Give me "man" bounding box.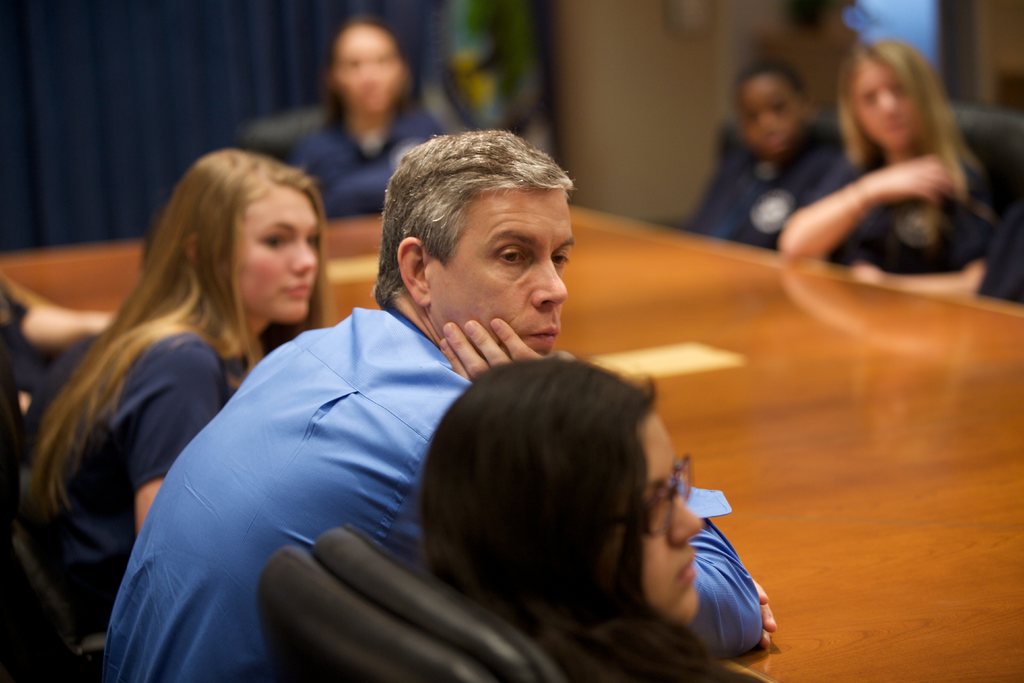
{"left": 102, "top": 147, "right": 813, "bottom": 628}.
